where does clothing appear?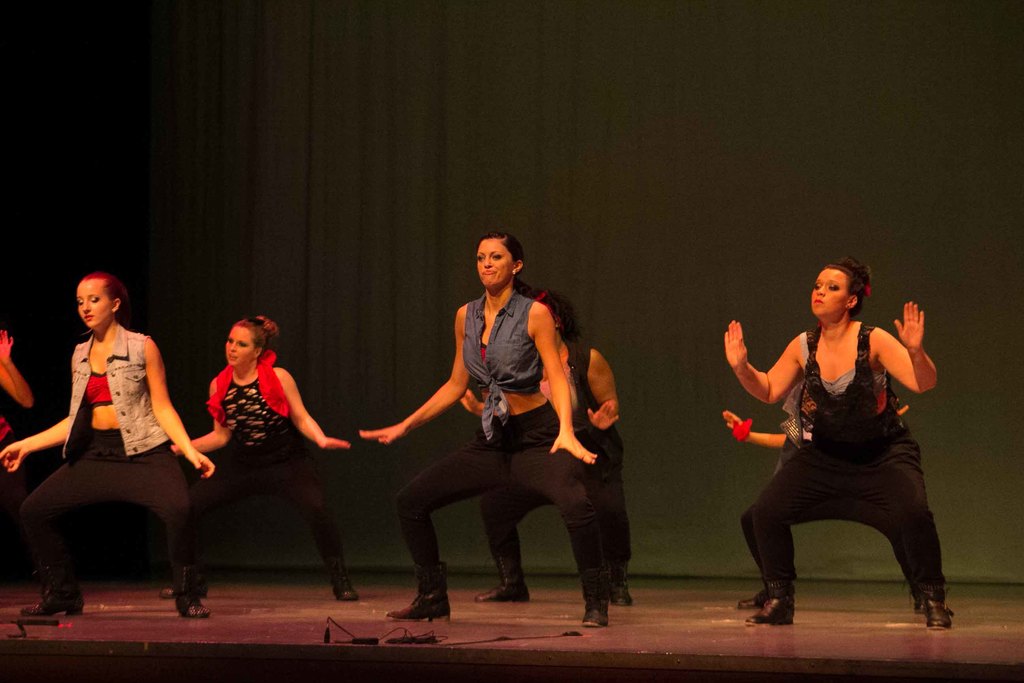
Appears at <bbox>0, 384, 44, 532</bbox>.
